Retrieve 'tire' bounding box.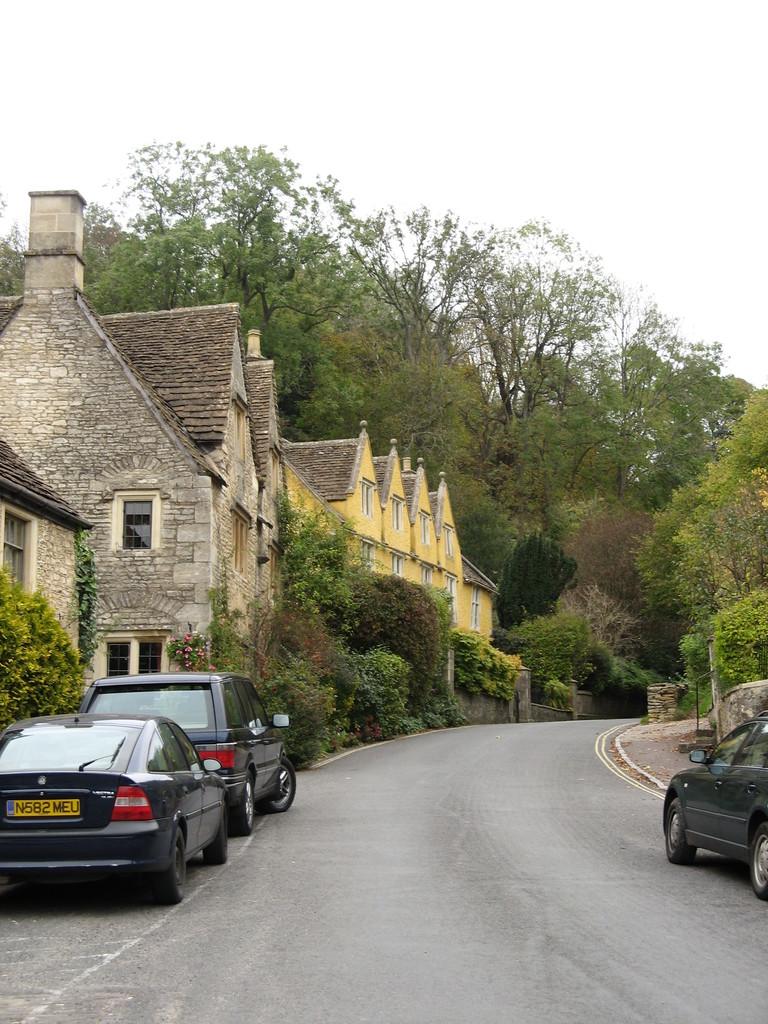
Bounding box: locate(667, 798, 697, 863).
